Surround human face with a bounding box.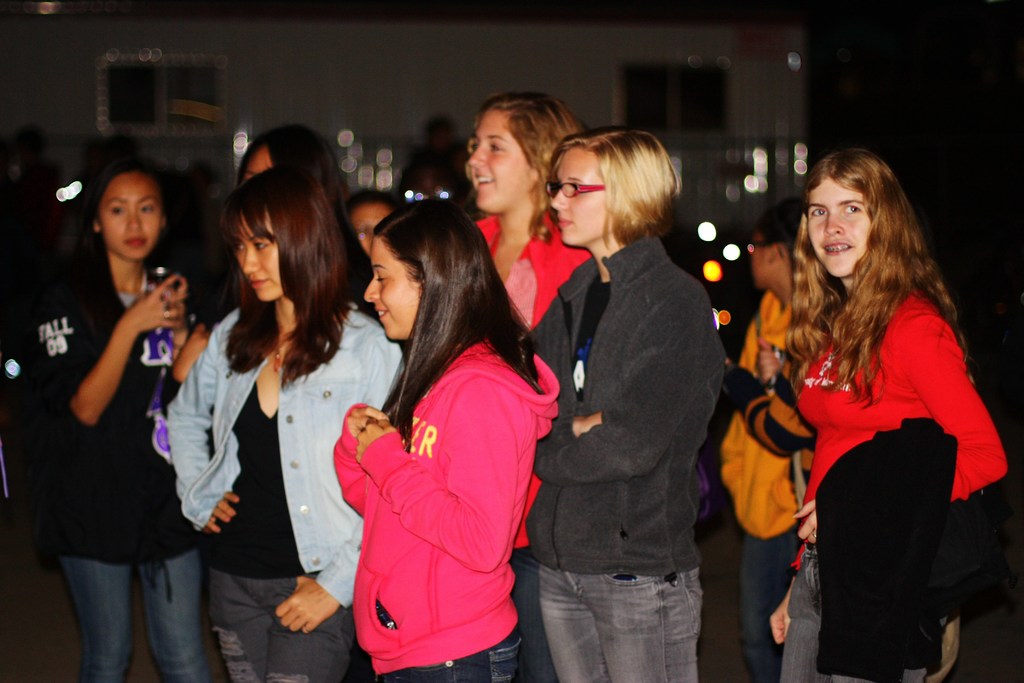
bbox=(98, 170, 165, 270).
